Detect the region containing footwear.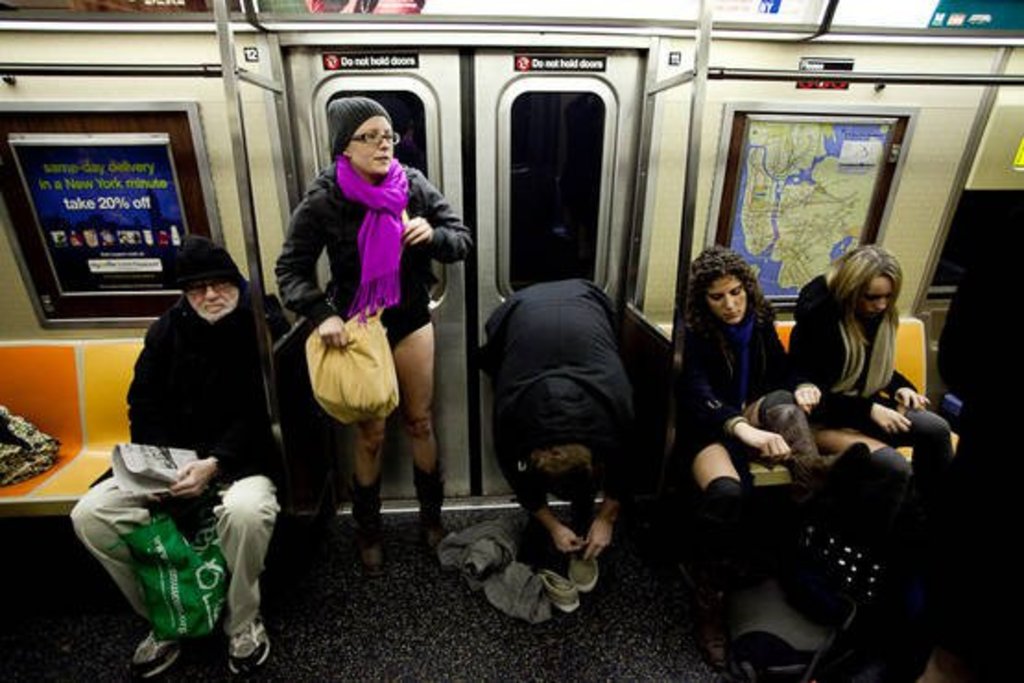
135:631:177:674.
